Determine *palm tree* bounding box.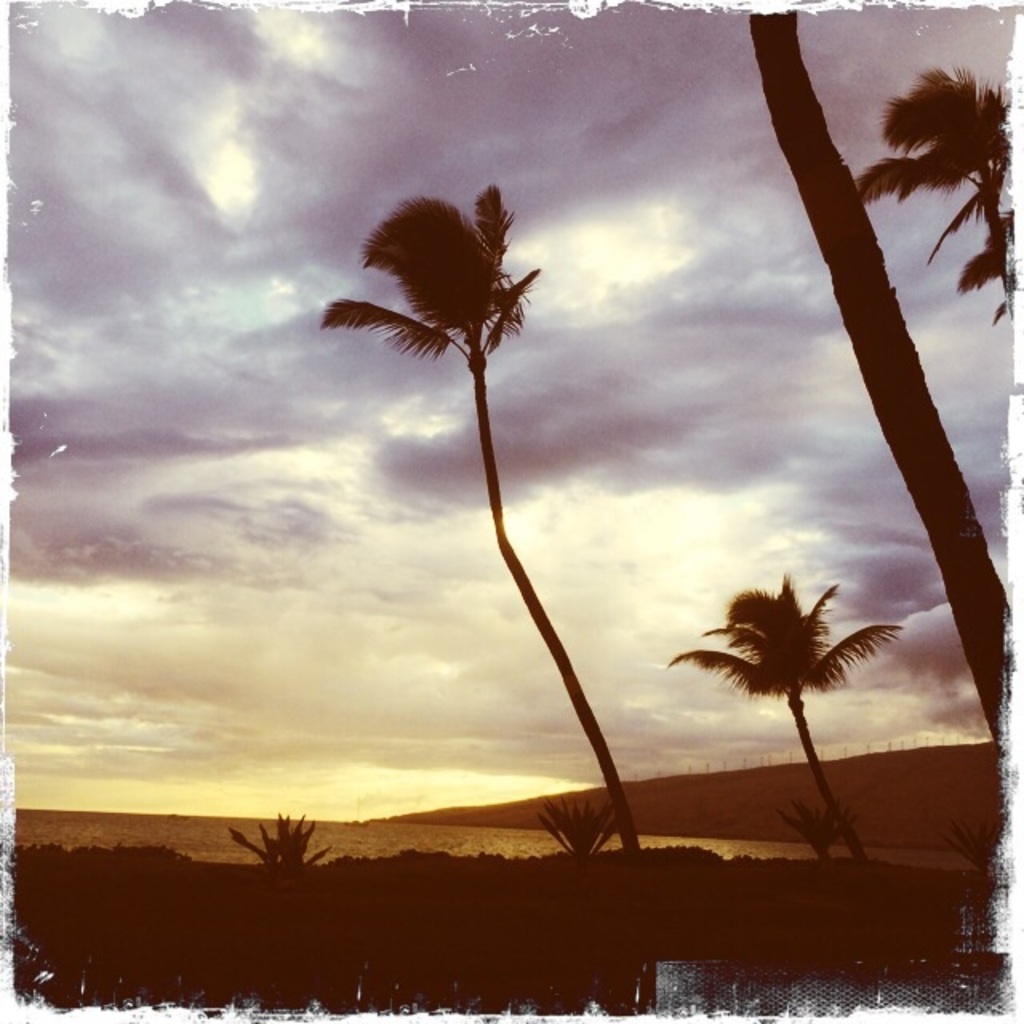
Determined: 672, 578, 904, 866.
